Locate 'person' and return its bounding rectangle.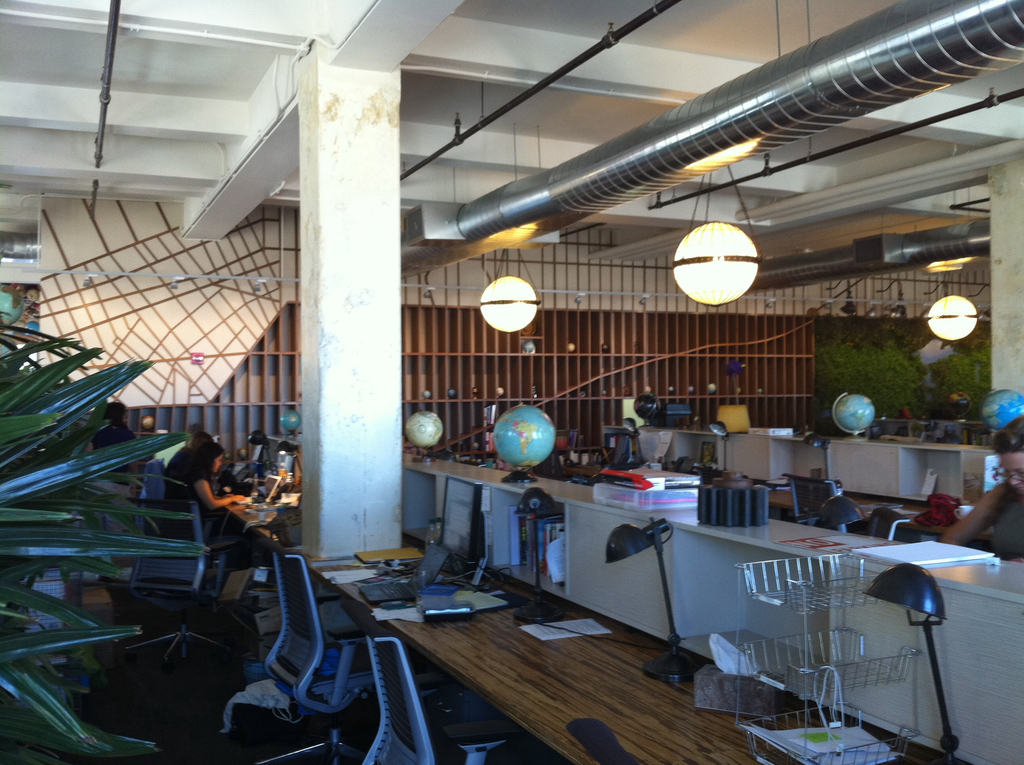
[152,441,289,600].
